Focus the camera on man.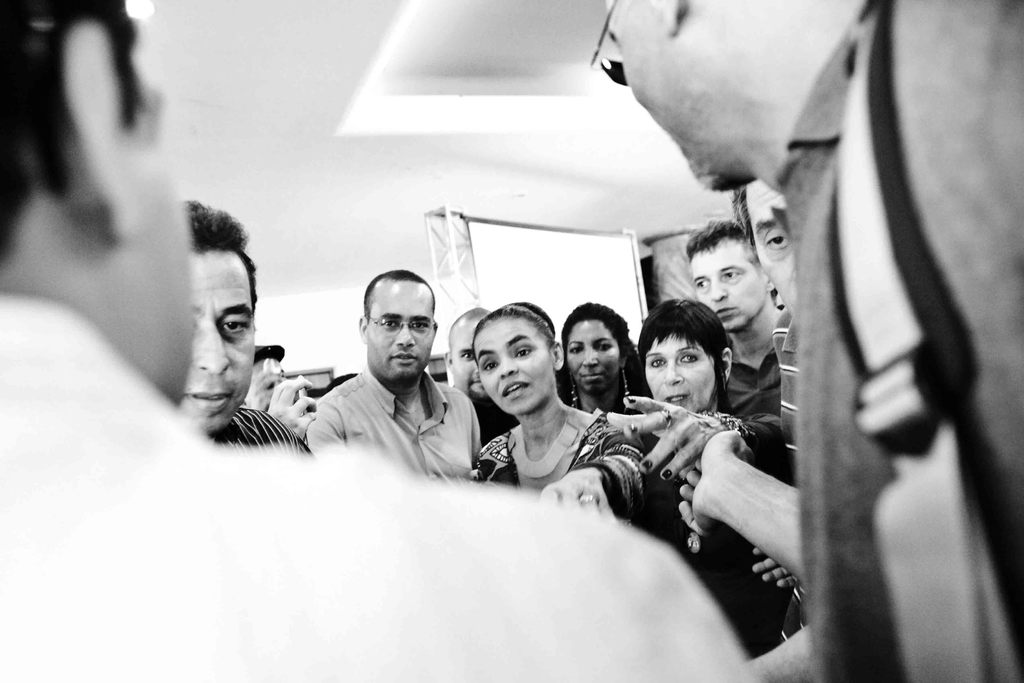
Focus region: locate(179, 188, 326, 465).
